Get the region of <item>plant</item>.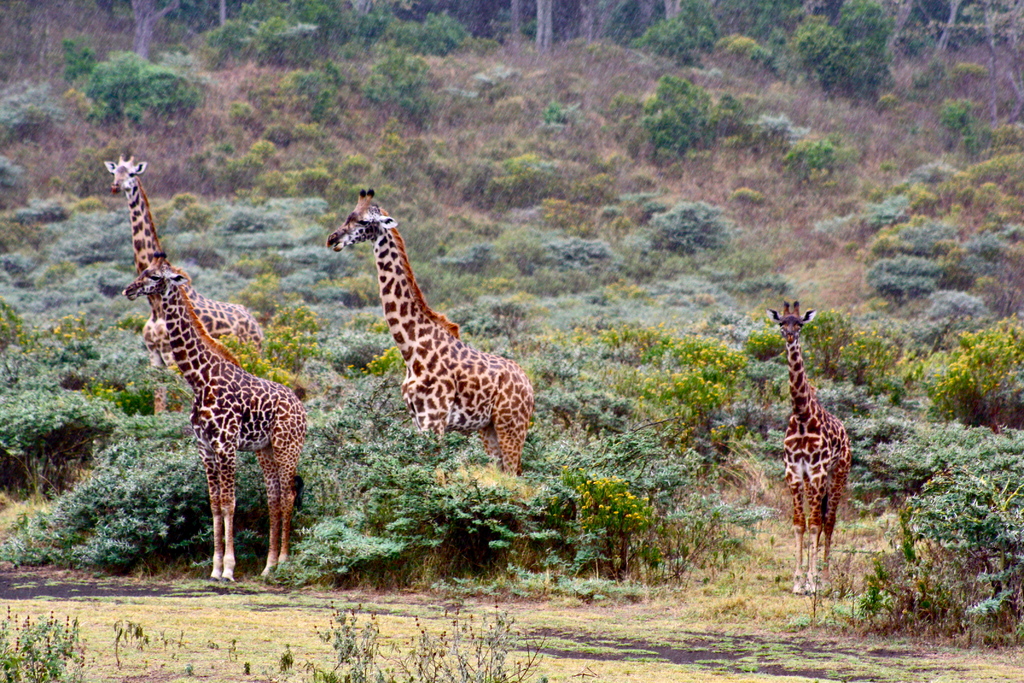
region(0, 475, 84, 559).
